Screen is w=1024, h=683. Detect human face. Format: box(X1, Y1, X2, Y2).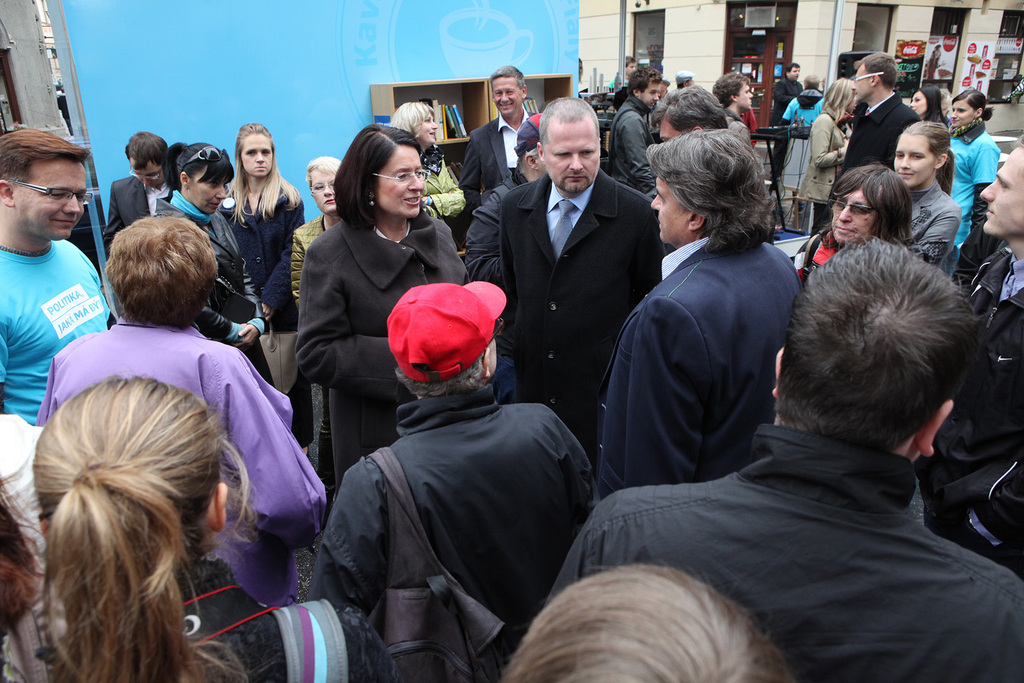
box(310, 169, 336, 212).
